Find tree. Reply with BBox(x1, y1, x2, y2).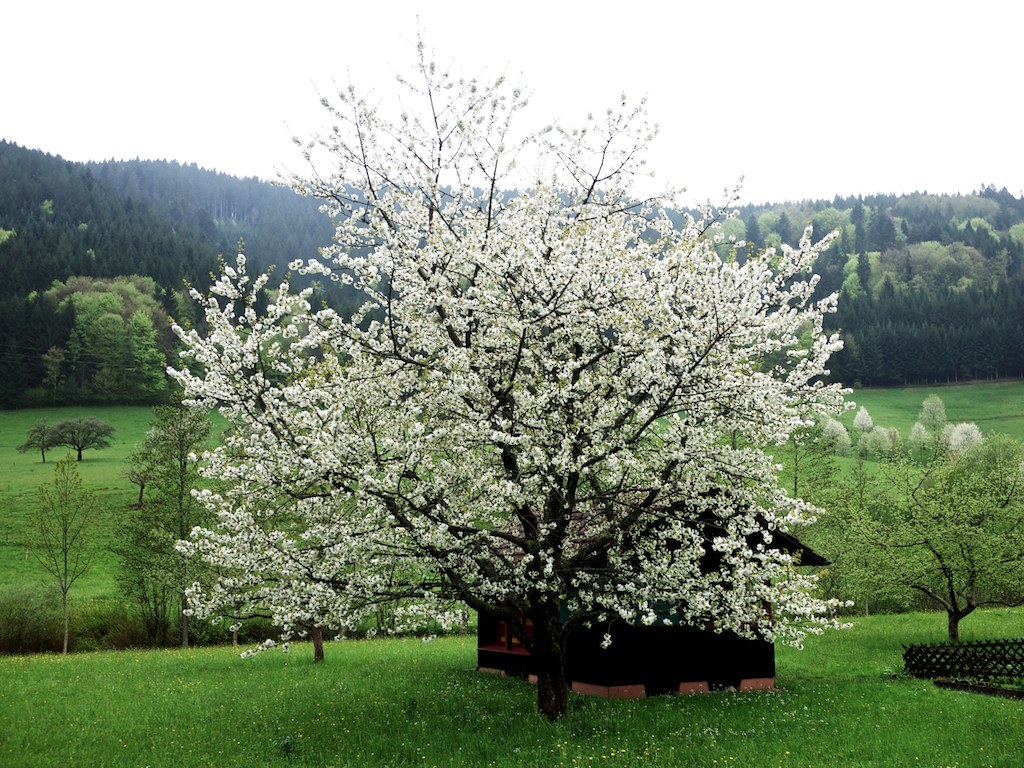
BBox(109, 386, 218, 646).
